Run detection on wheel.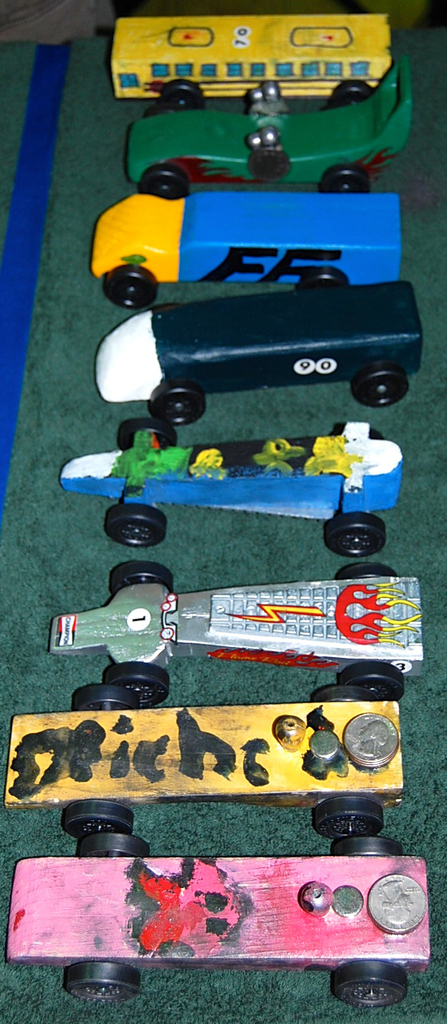
Result: detection(78, 832, 149, 856).
